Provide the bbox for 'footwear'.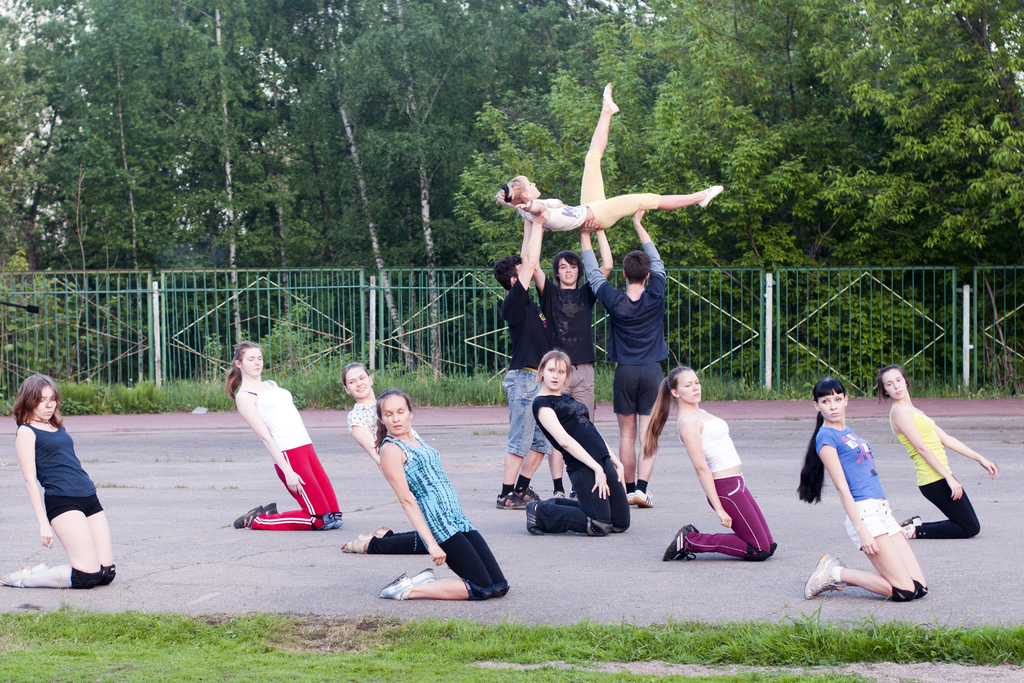
x1=377, y1=521, x2=394, y2=537.
